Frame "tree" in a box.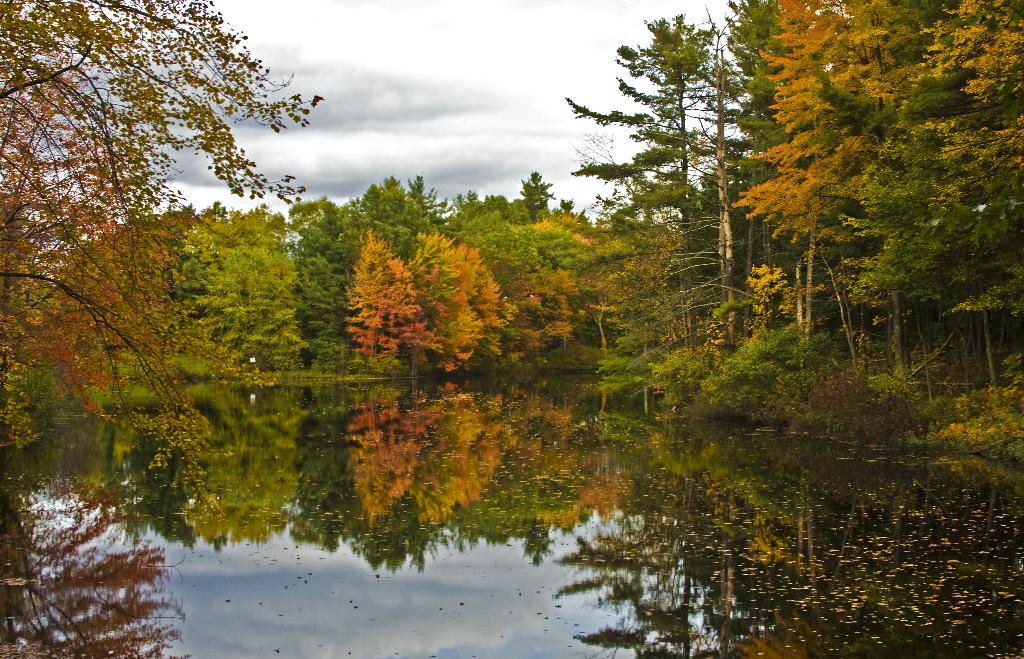
box(295, 249, 362, 358).
